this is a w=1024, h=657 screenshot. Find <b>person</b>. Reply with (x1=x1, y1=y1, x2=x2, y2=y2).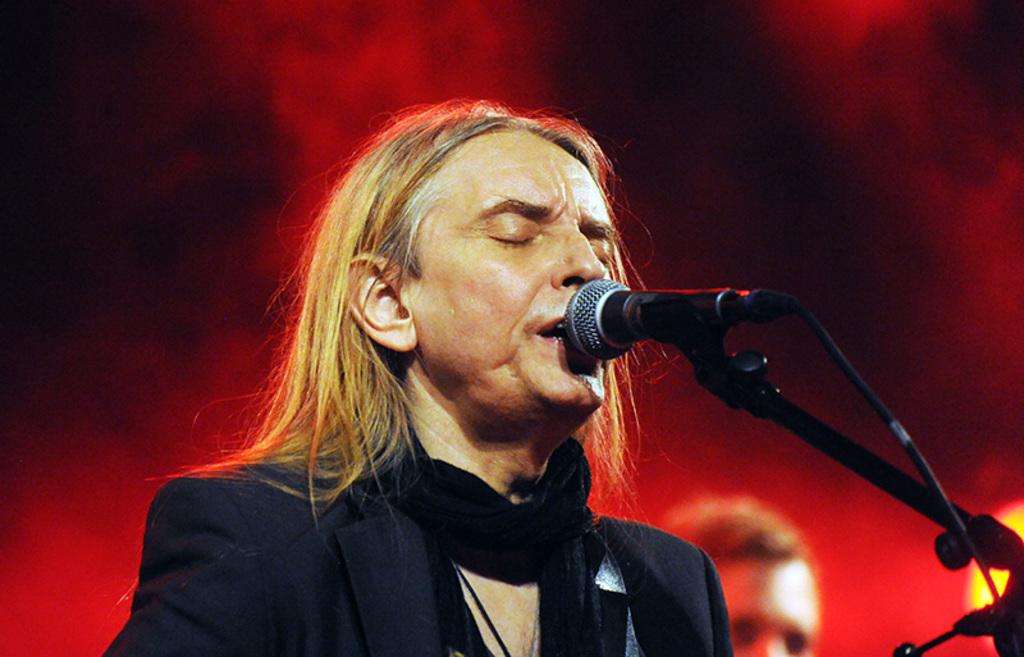
(x1=667, y1=497, x2=822, y2=656).
